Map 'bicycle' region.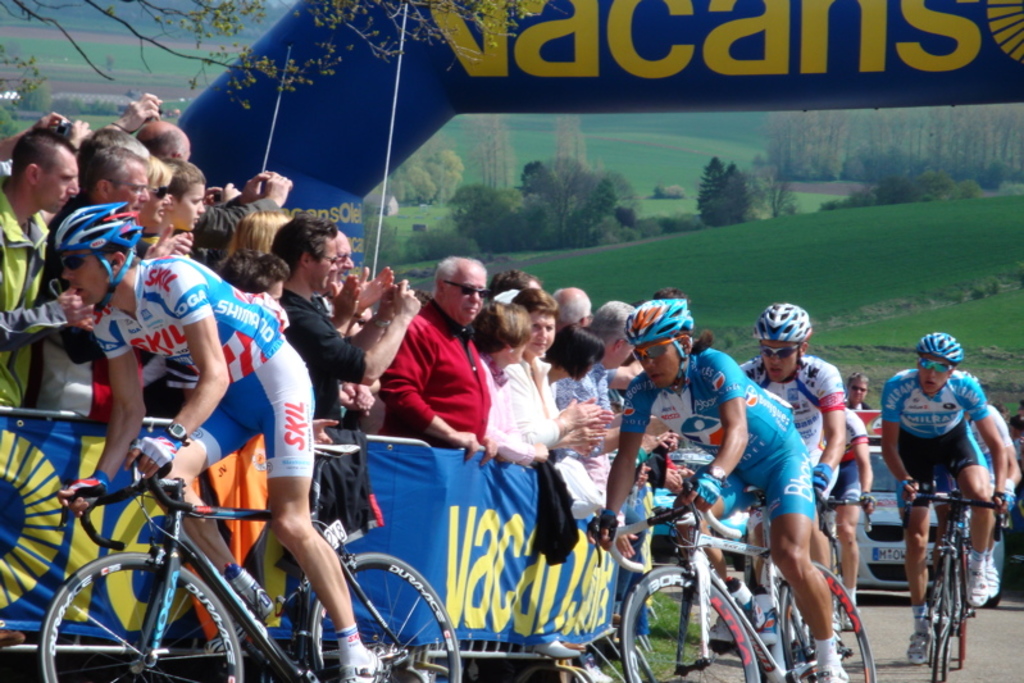
Mapped to select_region(44, 445, 429, 668).
